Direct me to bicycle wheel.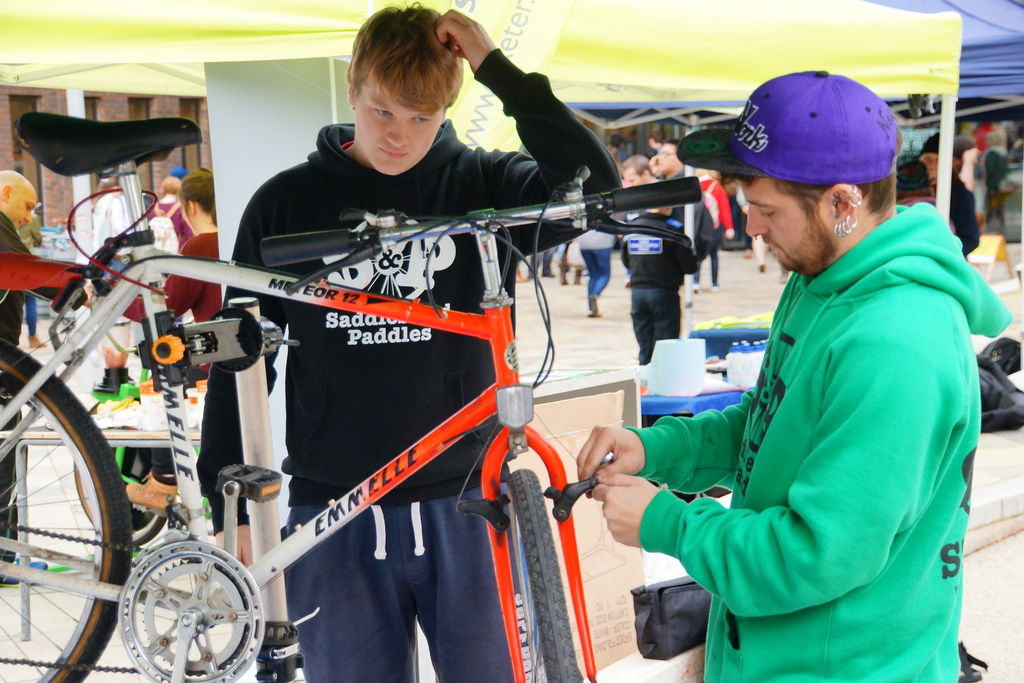
Direction: bbox(497, 462, 579, 682).
